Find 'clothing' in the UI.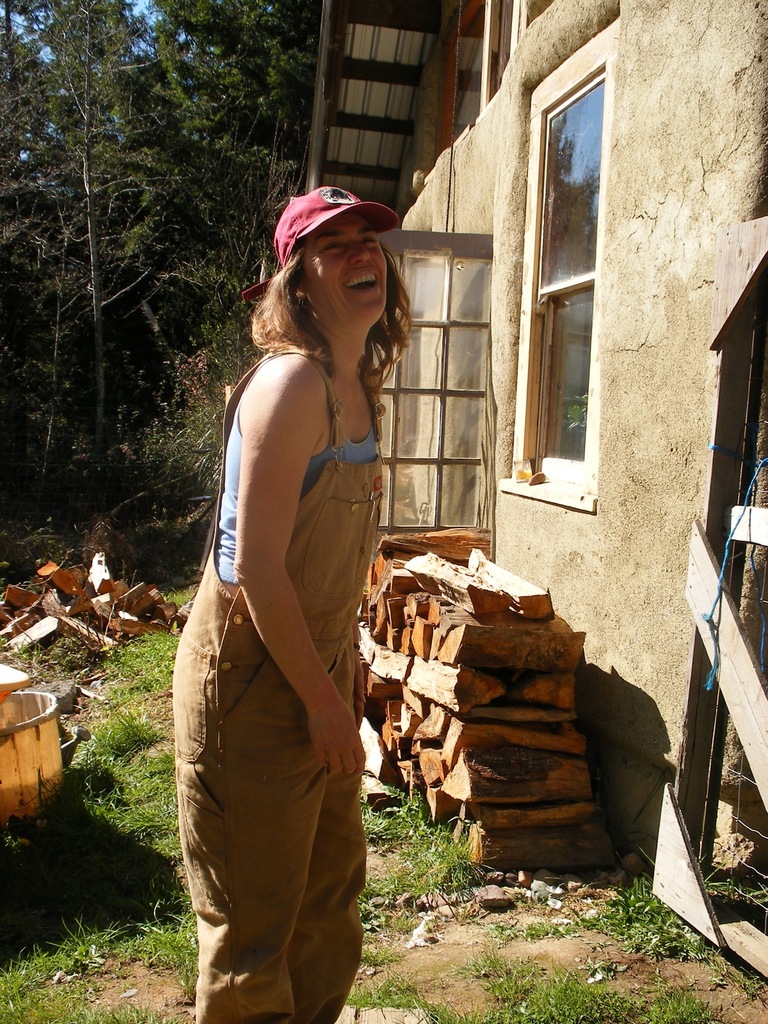
UI element at {"x1": 173, "y1": 340, "x2": 387, "y2": 1023}.
